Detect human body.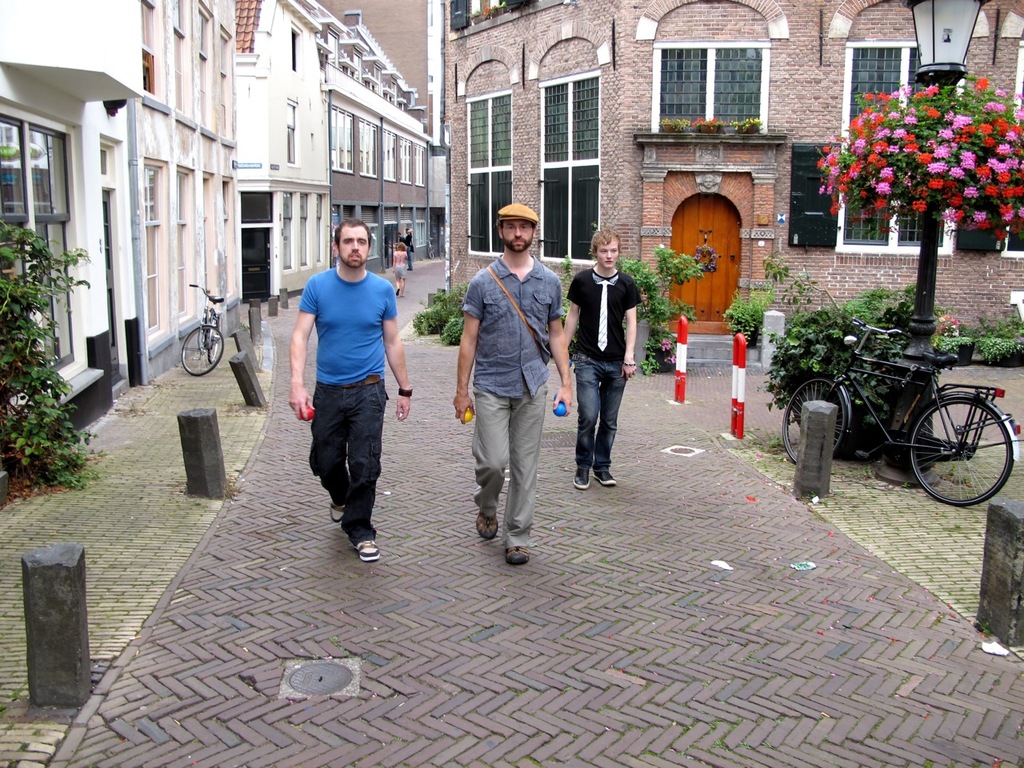
Detected at <bbox>290, 213, 413, 558</bbox>.
